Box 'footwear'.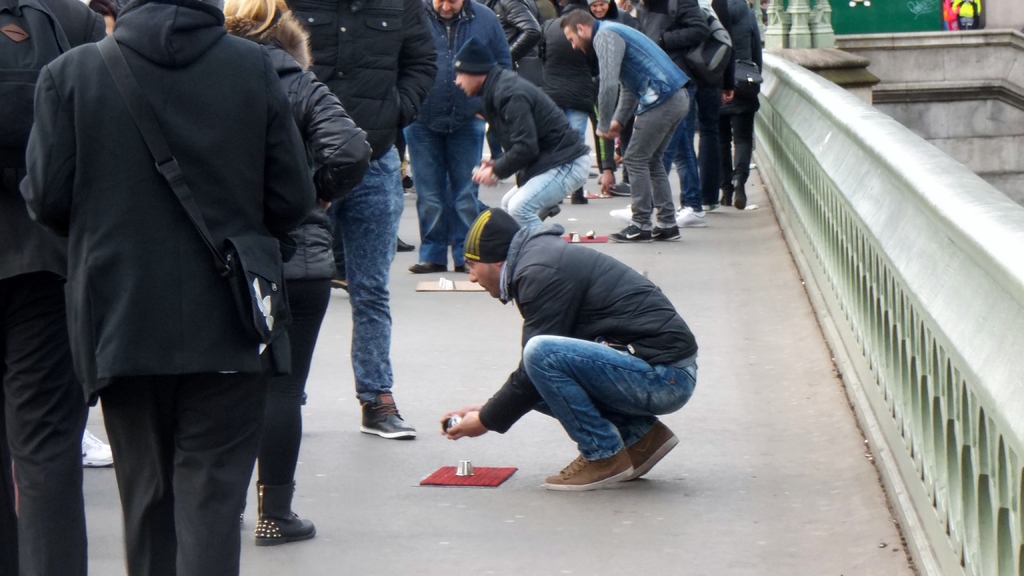
crop(539, 206, 560, 220).
